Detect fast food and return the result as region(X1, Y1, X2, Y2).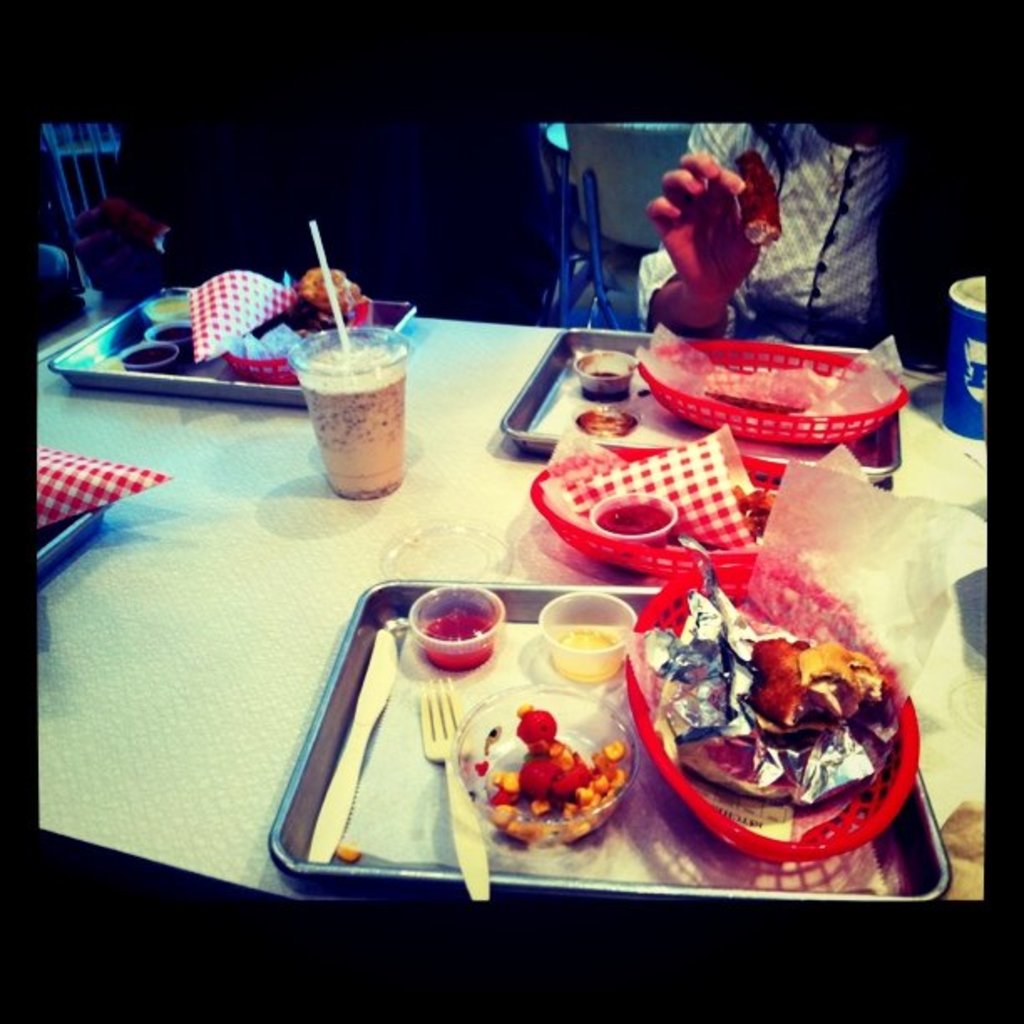
region(751, 631, 885, 733).
